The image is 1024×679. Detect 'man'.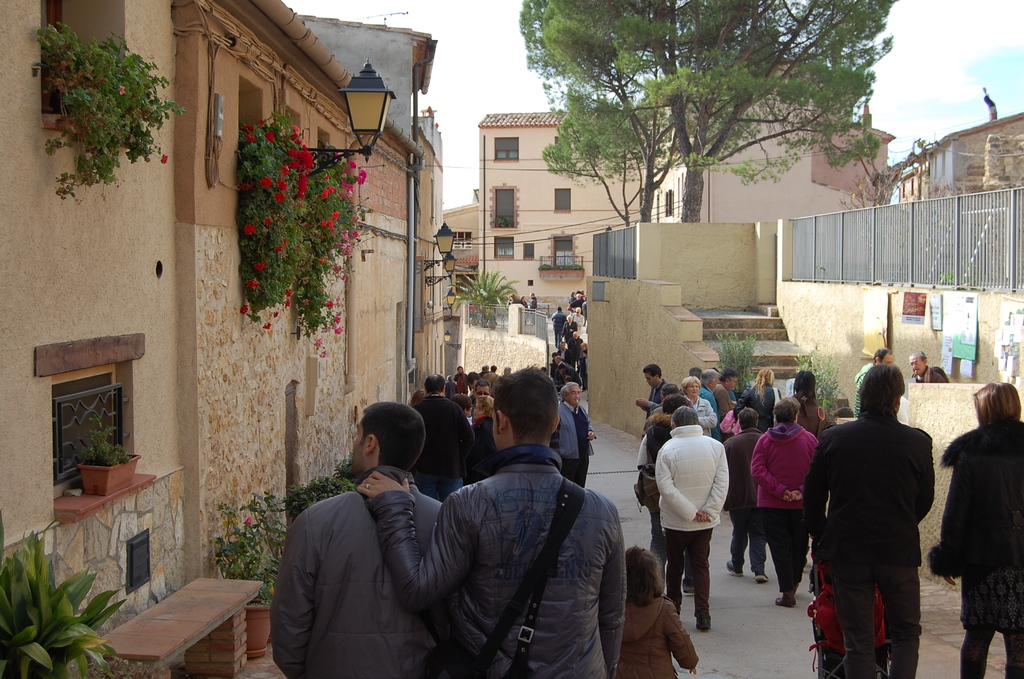
Detection: 568, 306, 582, 335.
